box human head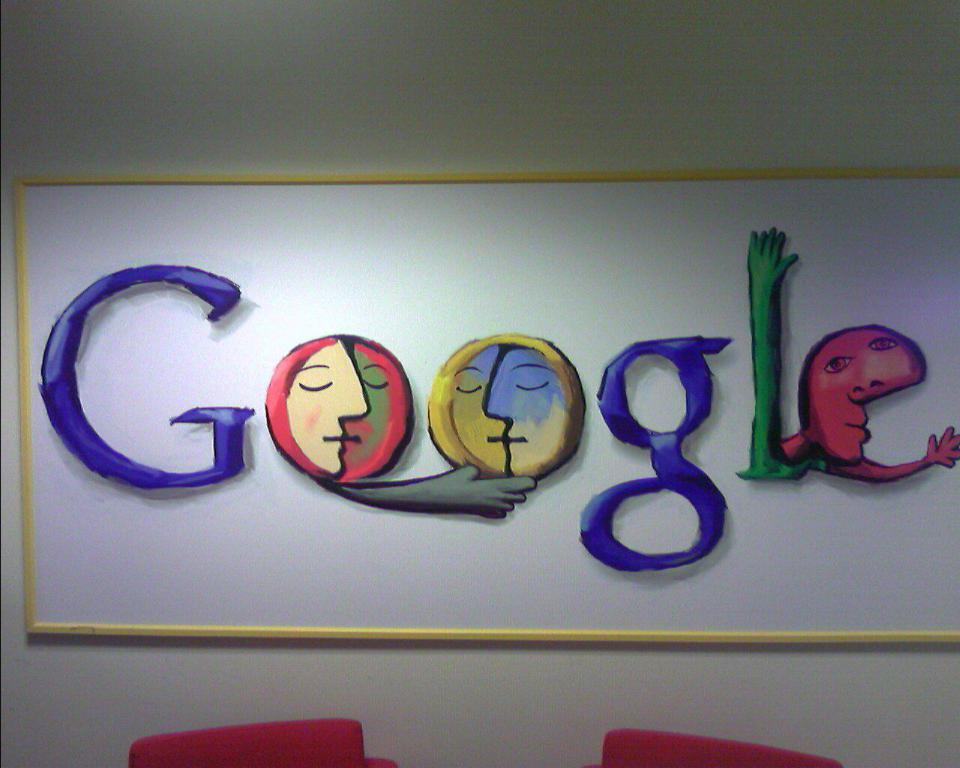
806/329/871/466
